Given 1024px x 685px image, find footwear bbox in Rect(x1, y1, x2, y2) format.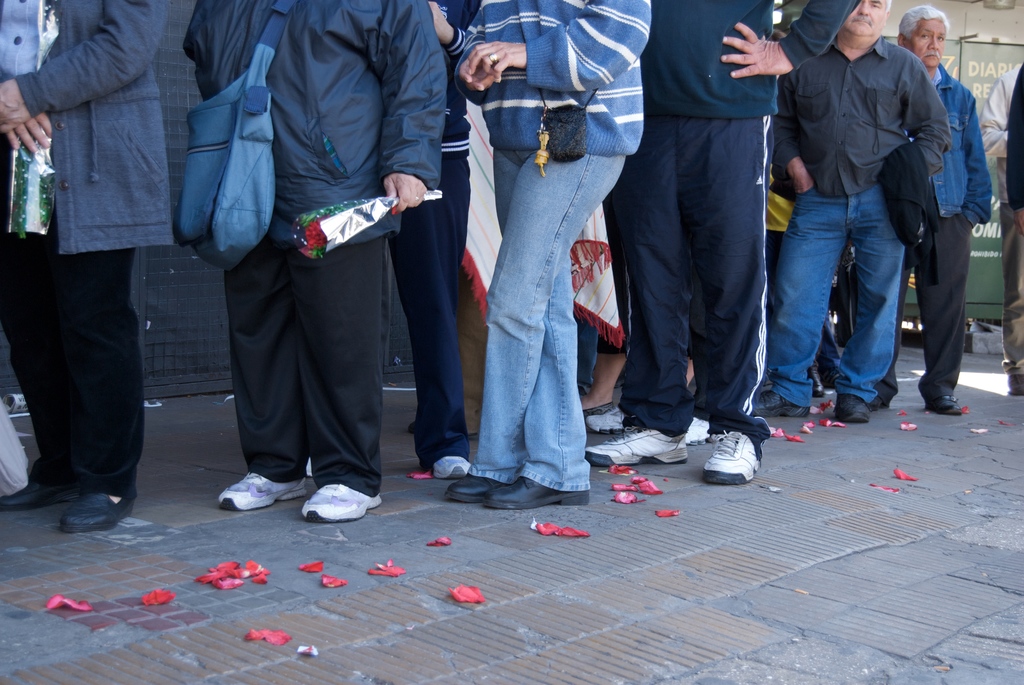
Rect(408, 420, 479, 435).
